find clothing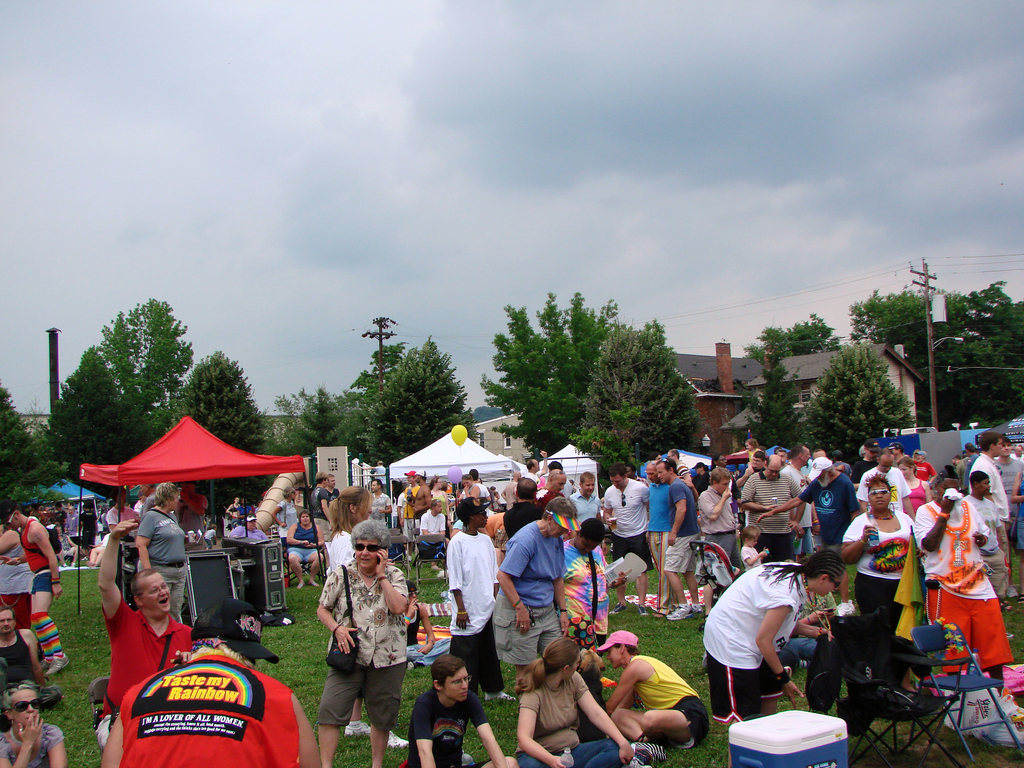
[x1=0, y1=629, x2=65, y2=722]
